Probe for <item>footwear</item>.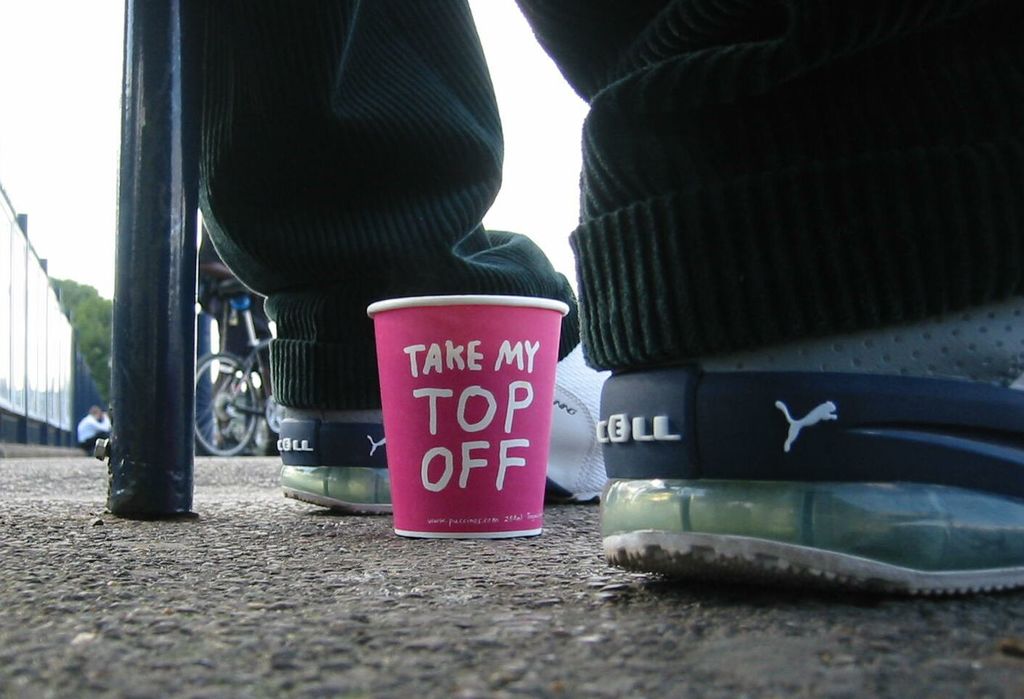
Probe result: [x1=592, y1=330, x2=1017, y2=612].
